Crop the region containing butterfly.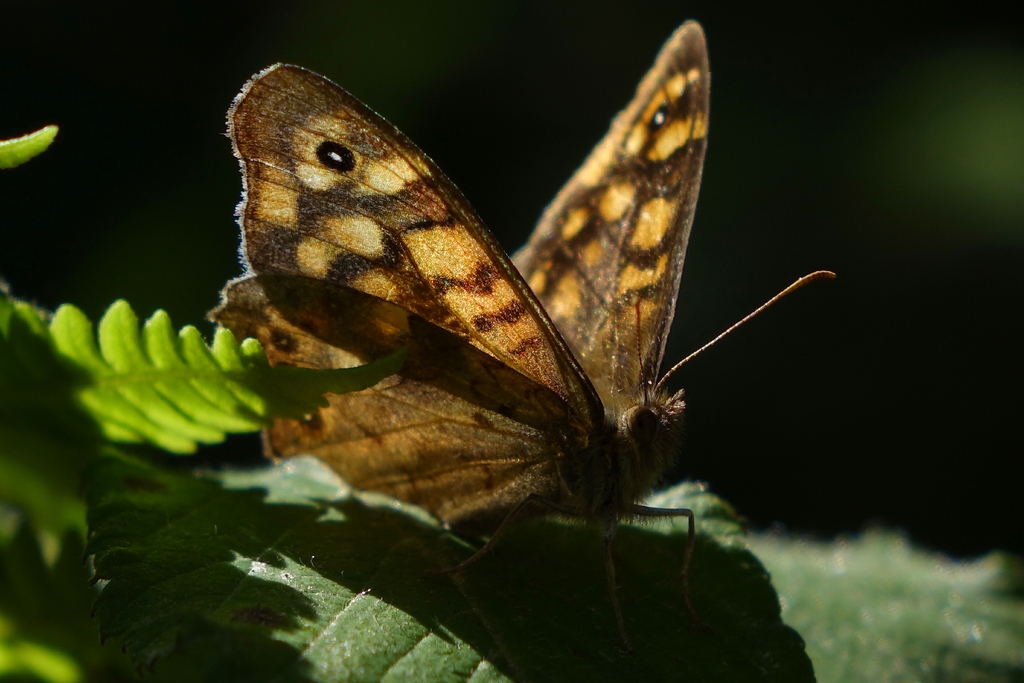
Crop region: select_region(204, 17, 845, 631).
